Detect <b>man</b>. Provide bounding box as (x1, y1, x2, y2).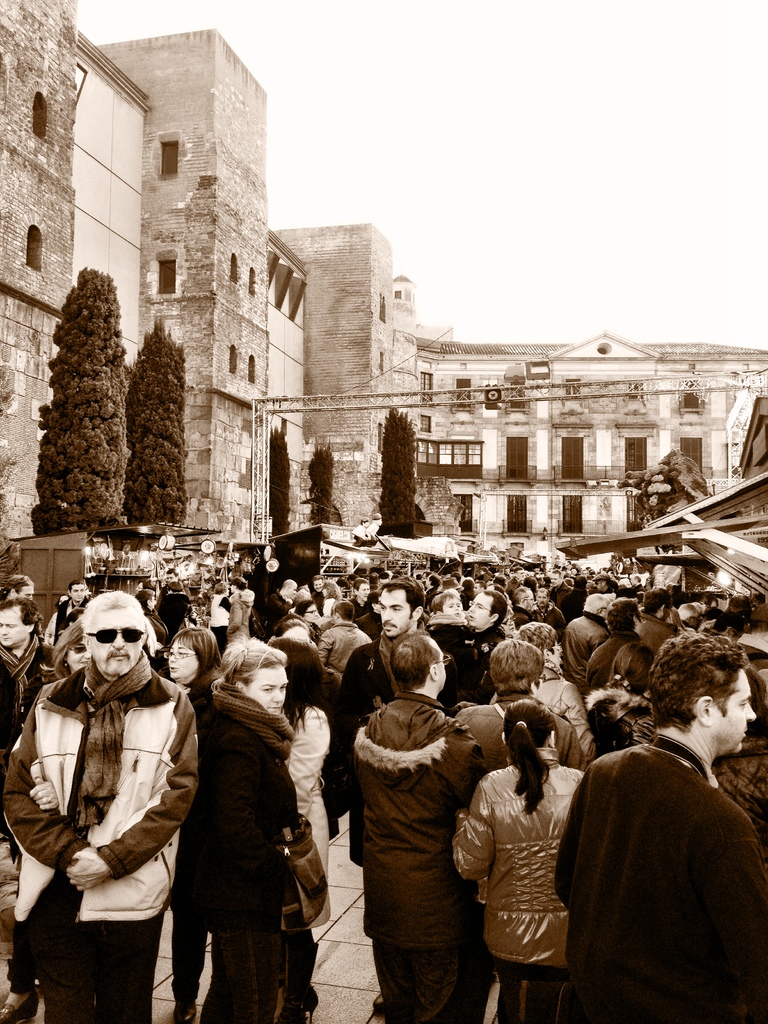
(453, 637, 589, 775).
